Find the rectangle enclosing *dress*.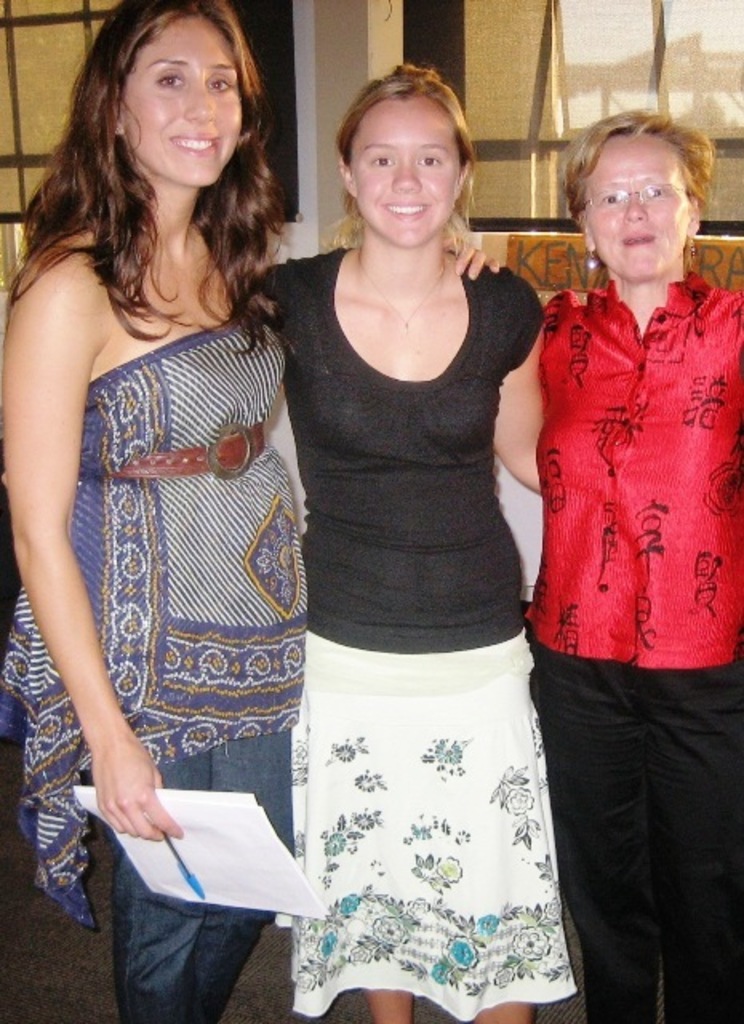
[left=272, top=248, right=578, bottom=1022].
